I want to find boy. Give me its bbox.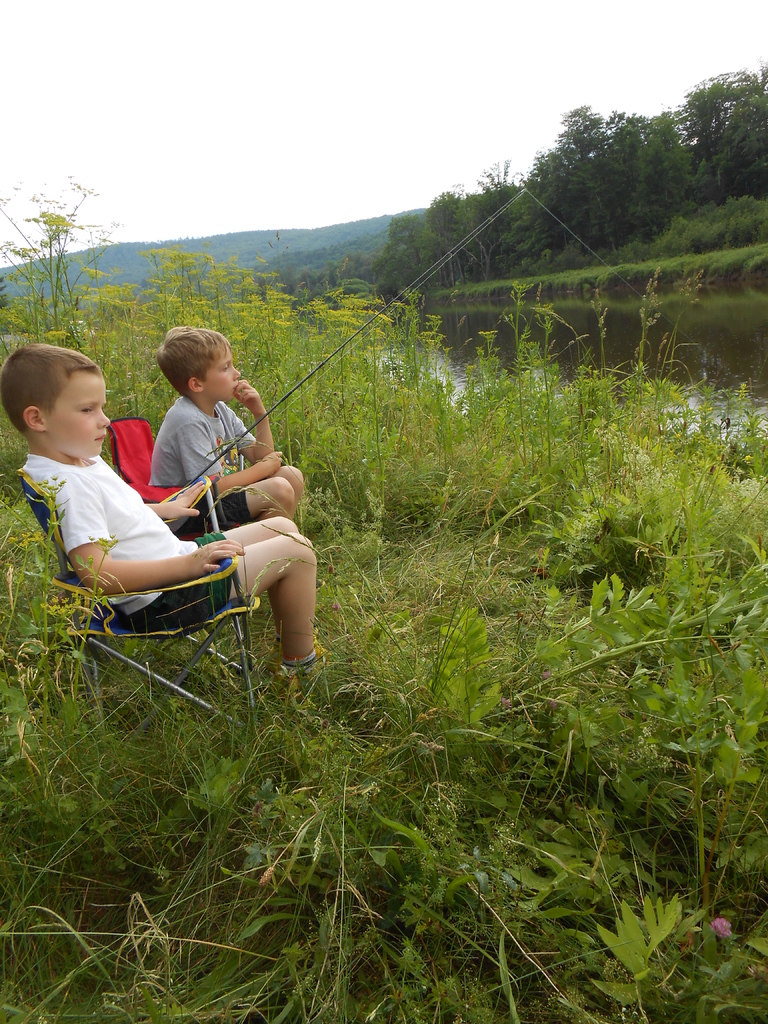
[x1=140, y1=324, x2=307, y2=540].
